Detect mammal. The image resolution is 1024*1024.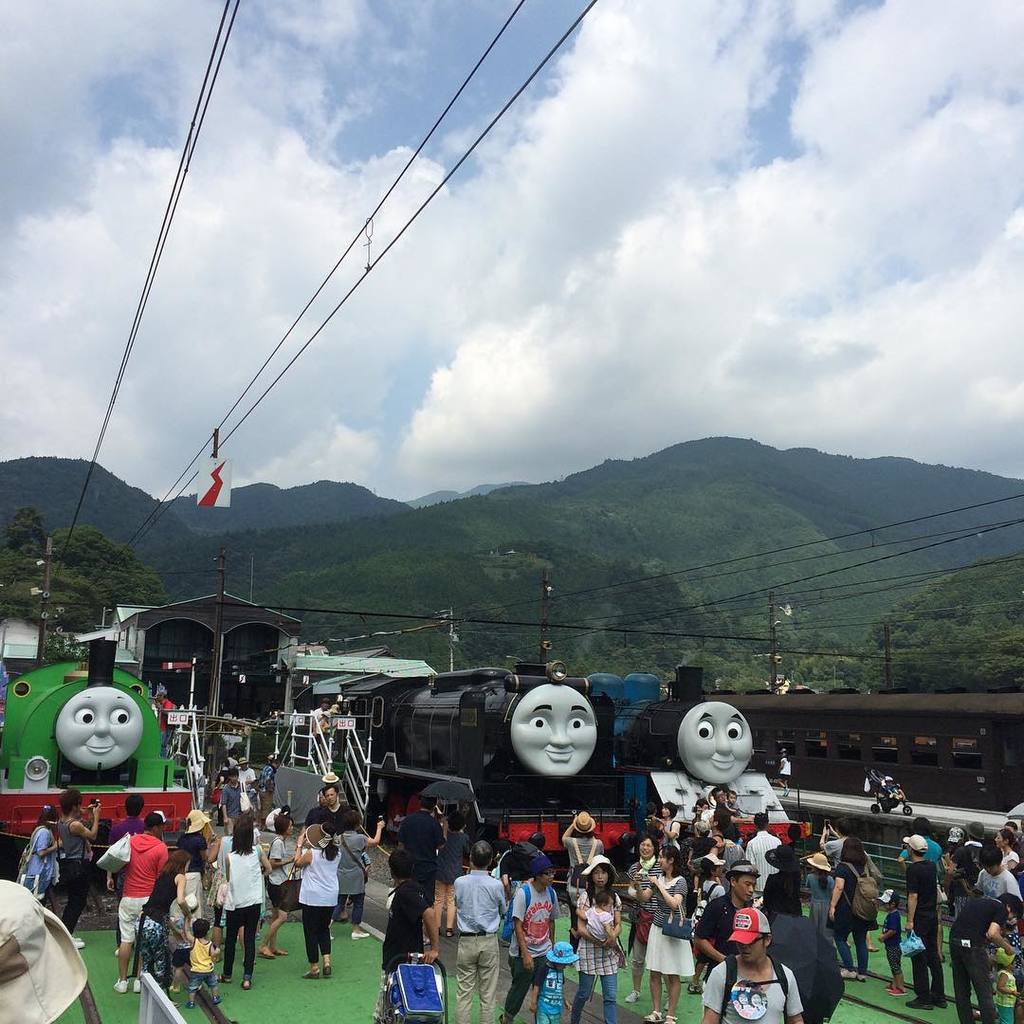
BBox(368, 856, 437, 1023).
